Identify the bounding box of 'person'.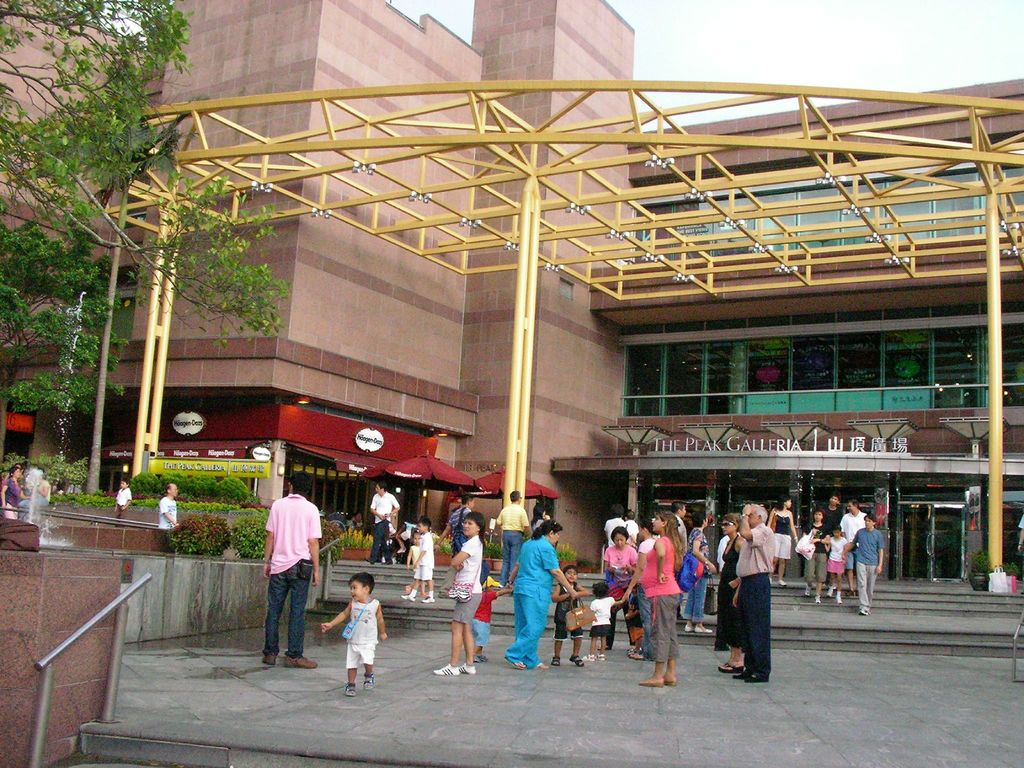
left=504, top=521, right=576, bottom=671.
